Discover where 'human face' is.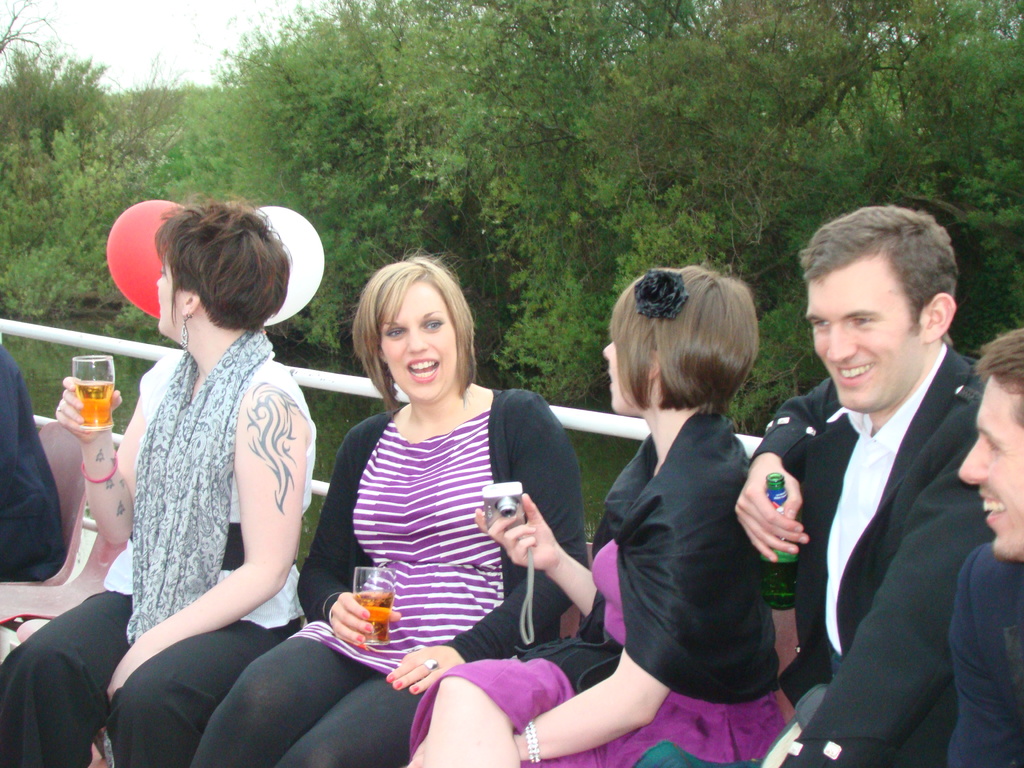
Discovered at x1=385 y1=281 x2=458 y2=401.
